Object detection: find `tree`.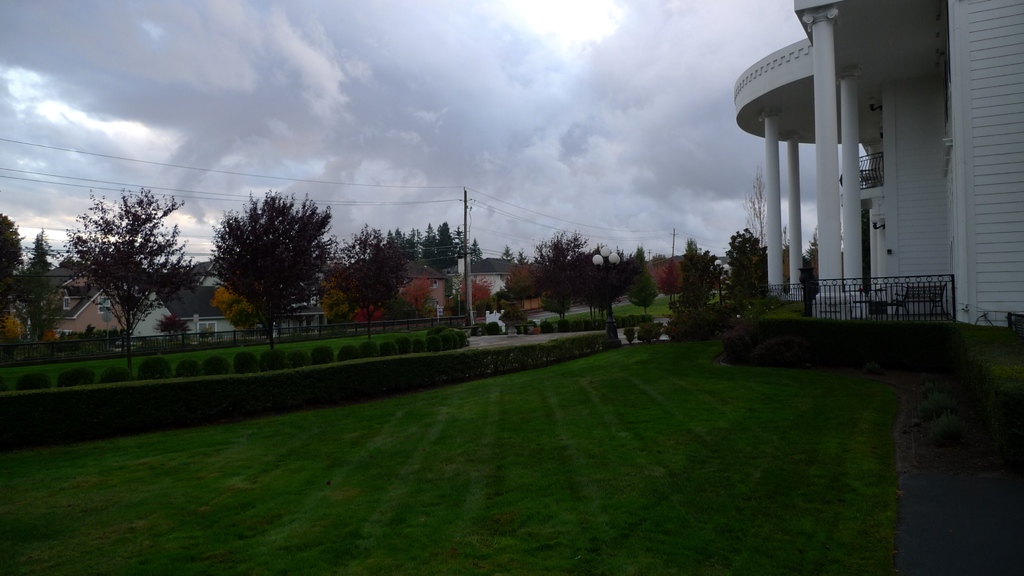
516/247/524/264.
